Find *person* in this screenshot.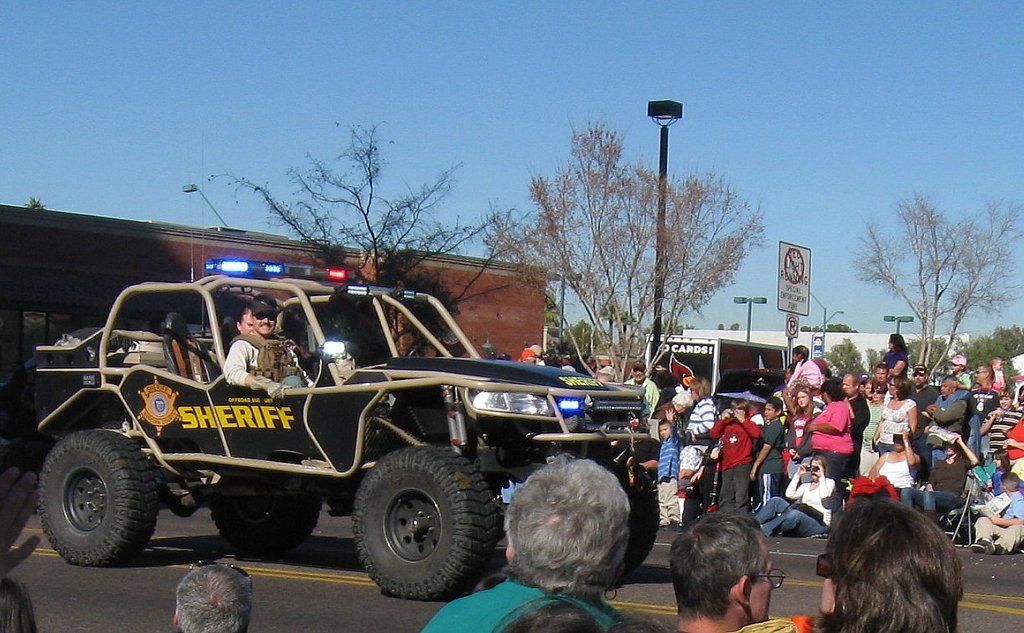
The bounding box for *person* is locate(625, 357, 663, 421).
